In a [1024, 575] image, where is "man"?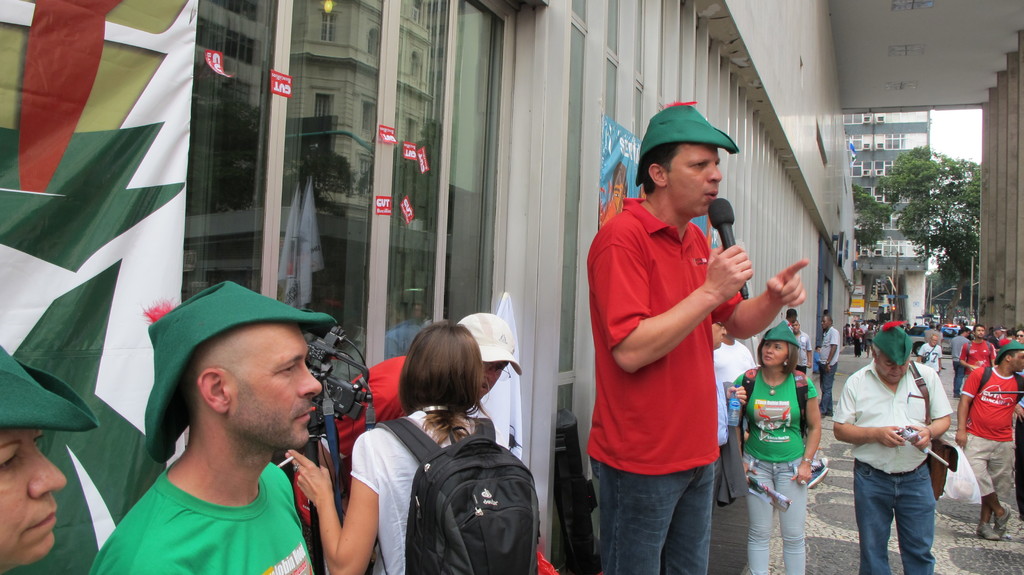
{"left": 917, "top": 334, "right": 943, "bottom": 373}.
